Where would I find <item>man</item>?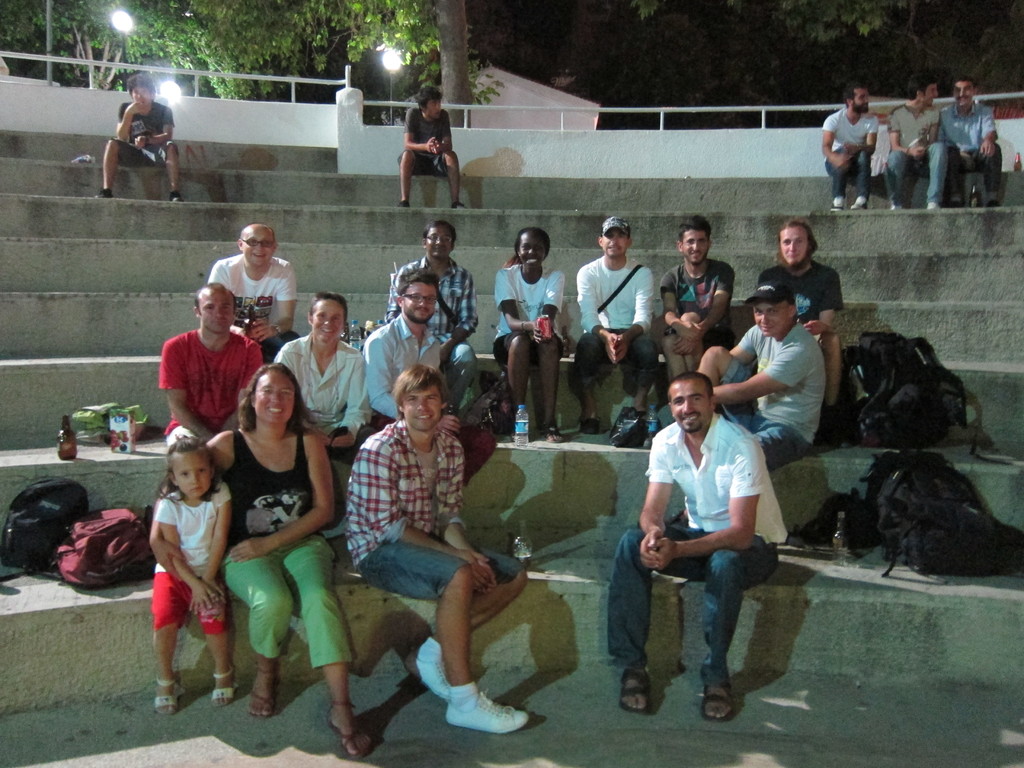
At (273, 292, 379, 458).
